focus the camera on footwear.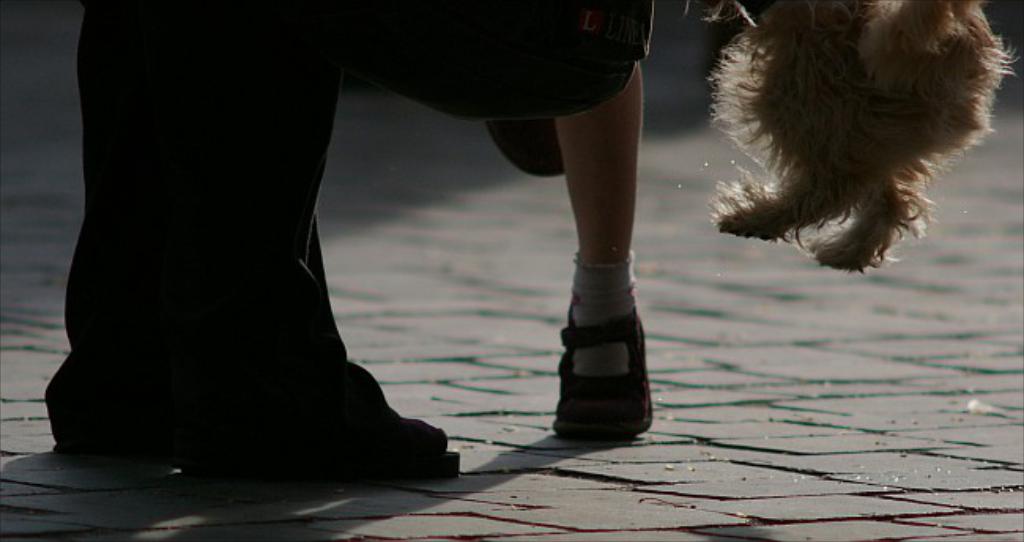
Focus region: bbox(482, 124, 561, 178).
